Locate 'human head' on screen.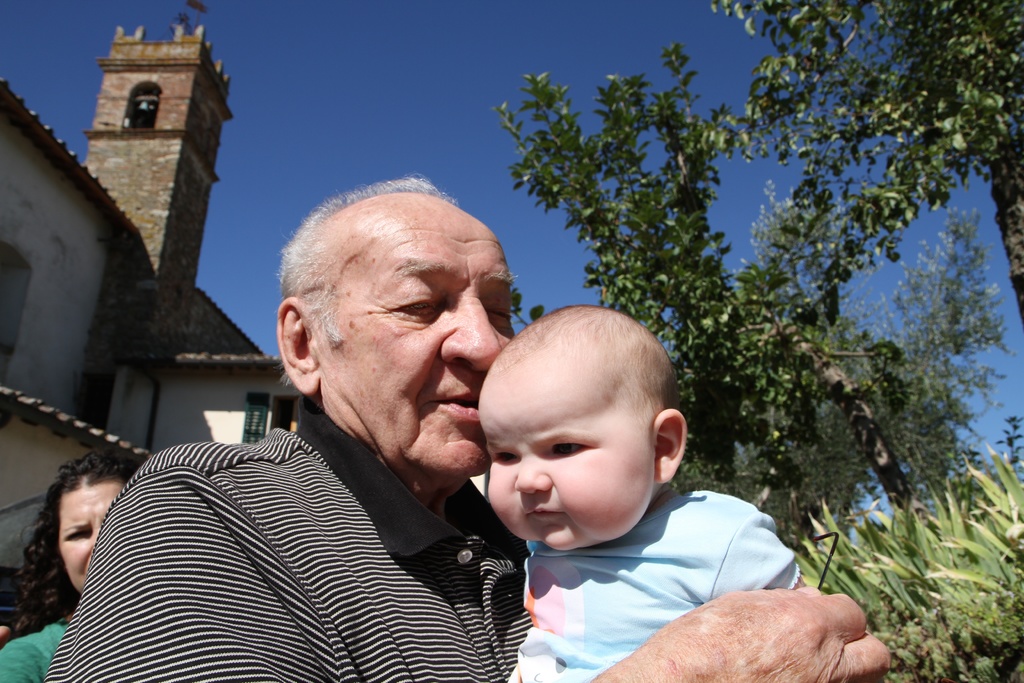
On screen at <region>476, 306, 687, 556</region>.
